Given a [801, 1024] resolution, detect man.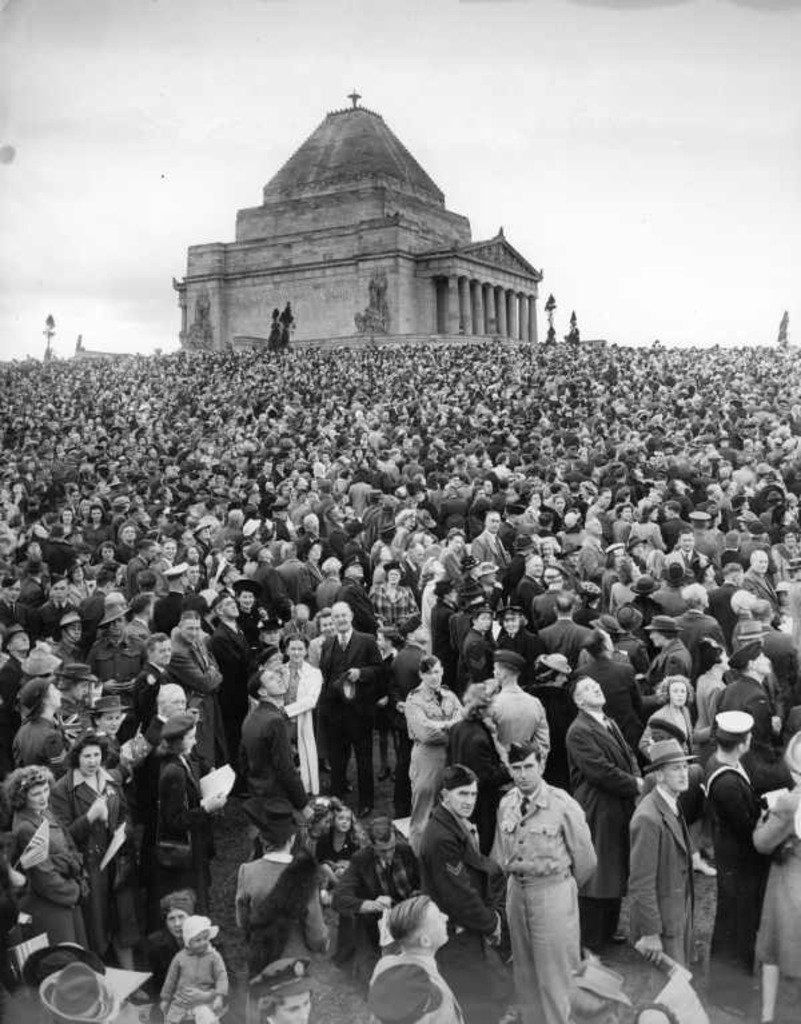
left=582, top=485, right=617, bottom=523.
